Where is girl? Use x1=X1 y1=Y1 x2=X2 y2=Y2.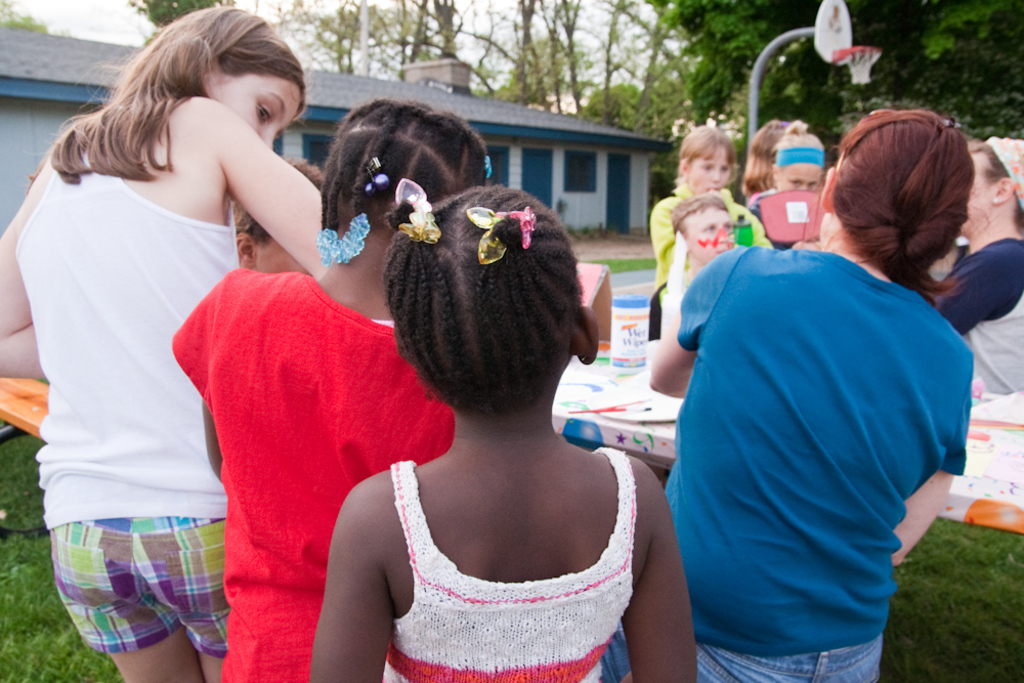
x1=647 y1=127 x2=773 y2=336.
